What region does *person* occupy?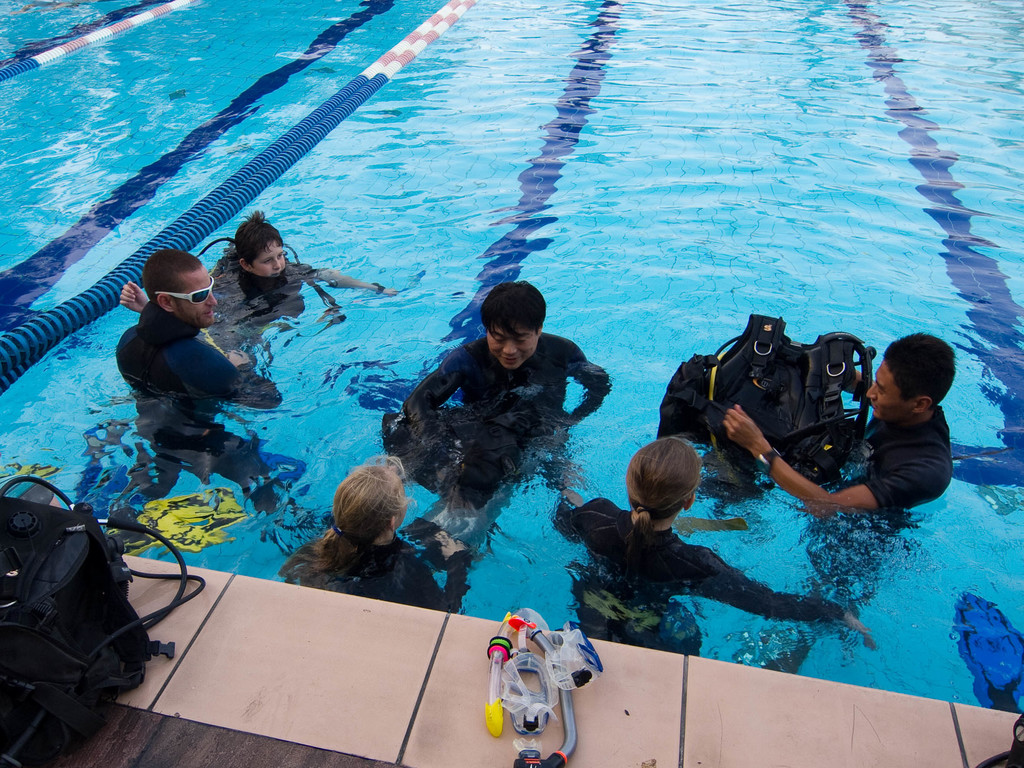
locate(559, 436, 877, 653).
